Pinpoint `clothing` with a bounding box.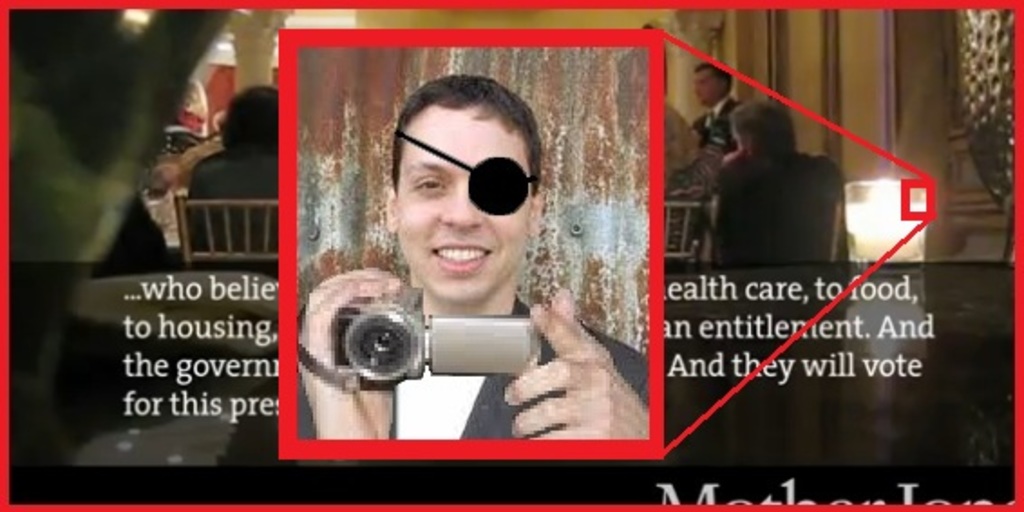
(152, 121, 213, 156).
